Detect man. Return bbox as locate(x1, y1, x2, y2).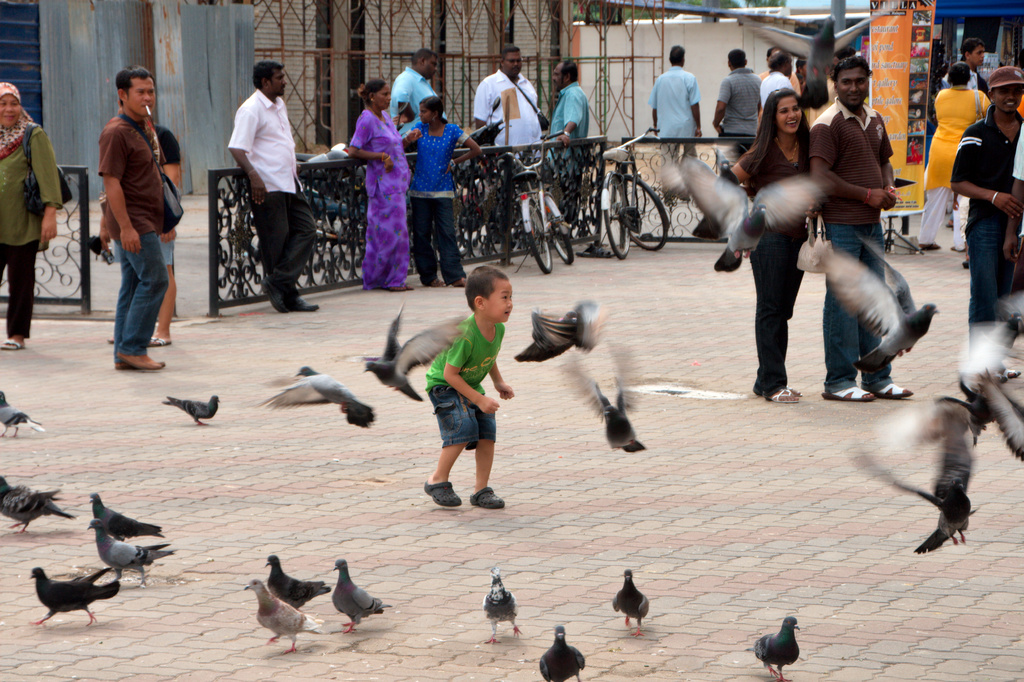
locate(474, 43, 540, 234).
